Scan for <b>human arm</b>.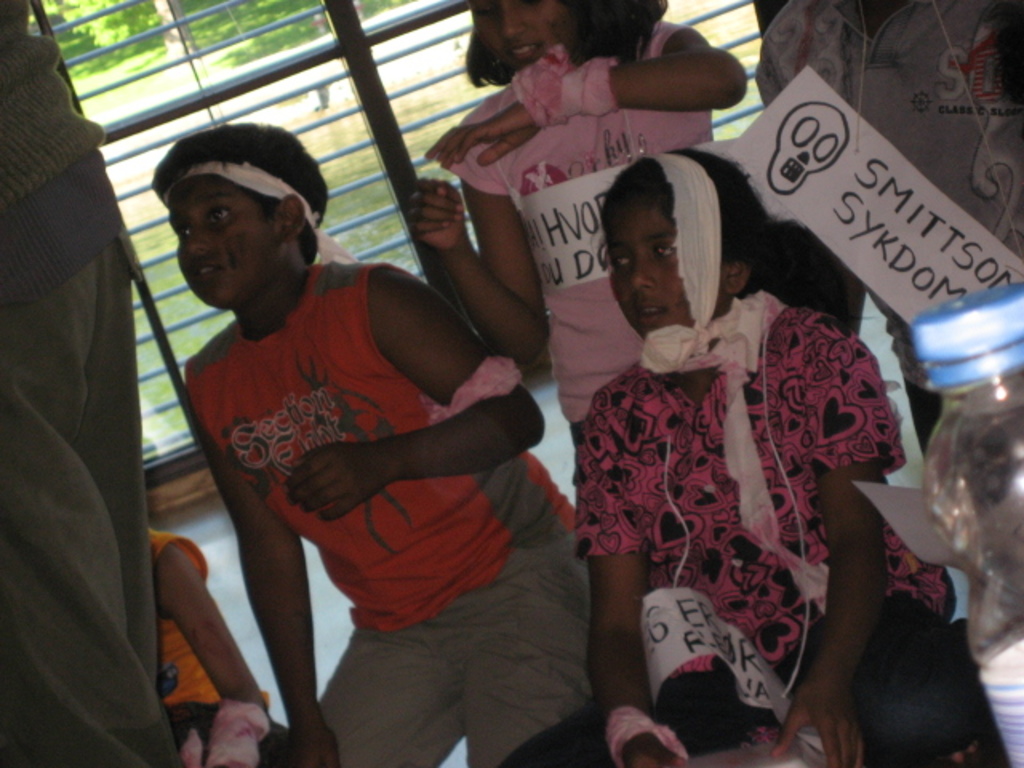
Scan result: rect(774, 323, 909, 766).
